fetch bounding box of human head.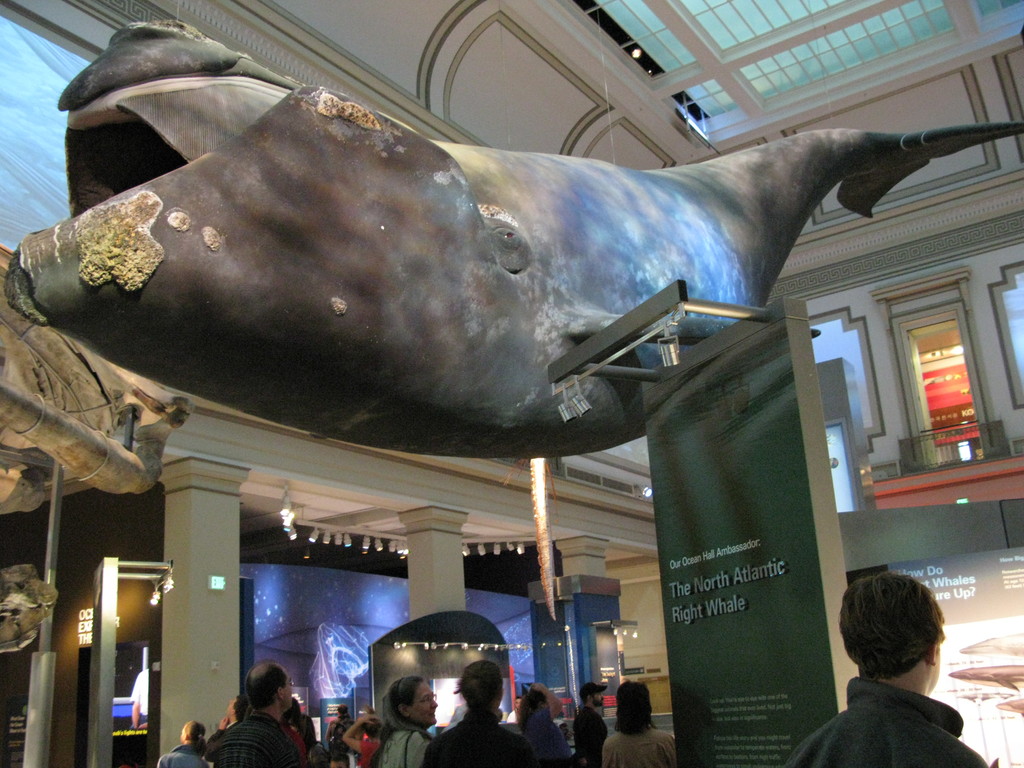
Bbox: crop(390, 673, 440, 725).
